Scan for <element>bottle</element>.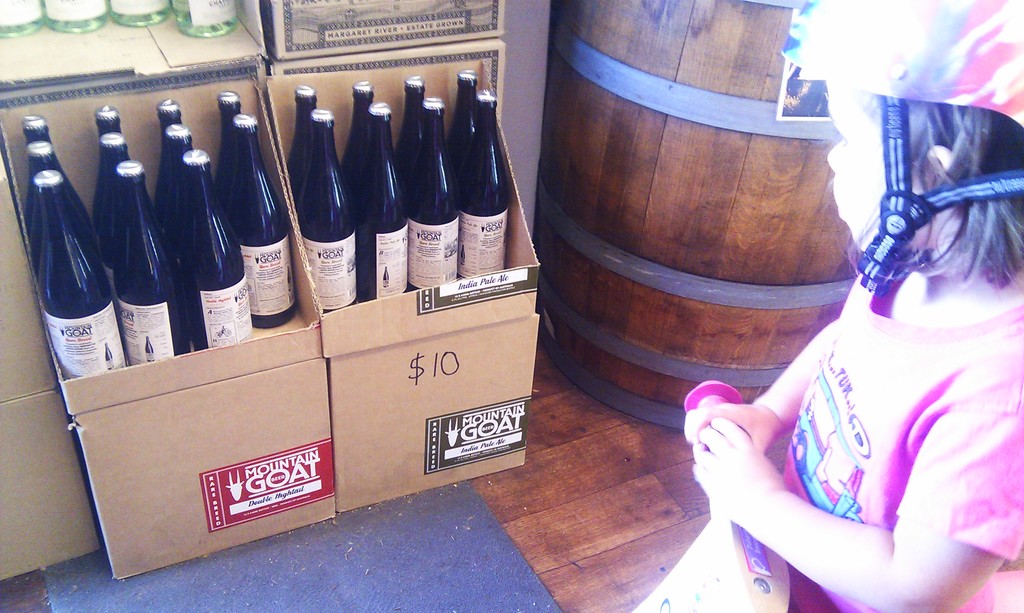
Scan result: rect(211, 115, 287, 321).
